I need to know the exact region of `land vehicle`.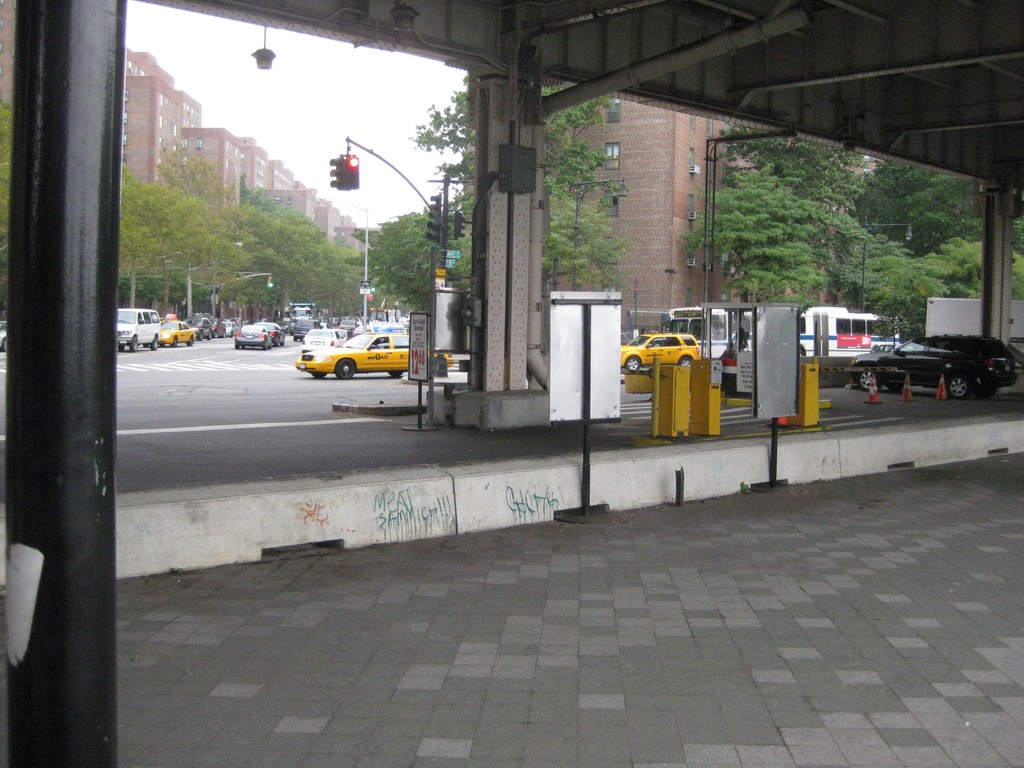
Region: <box>221,319,236,337</box>.
